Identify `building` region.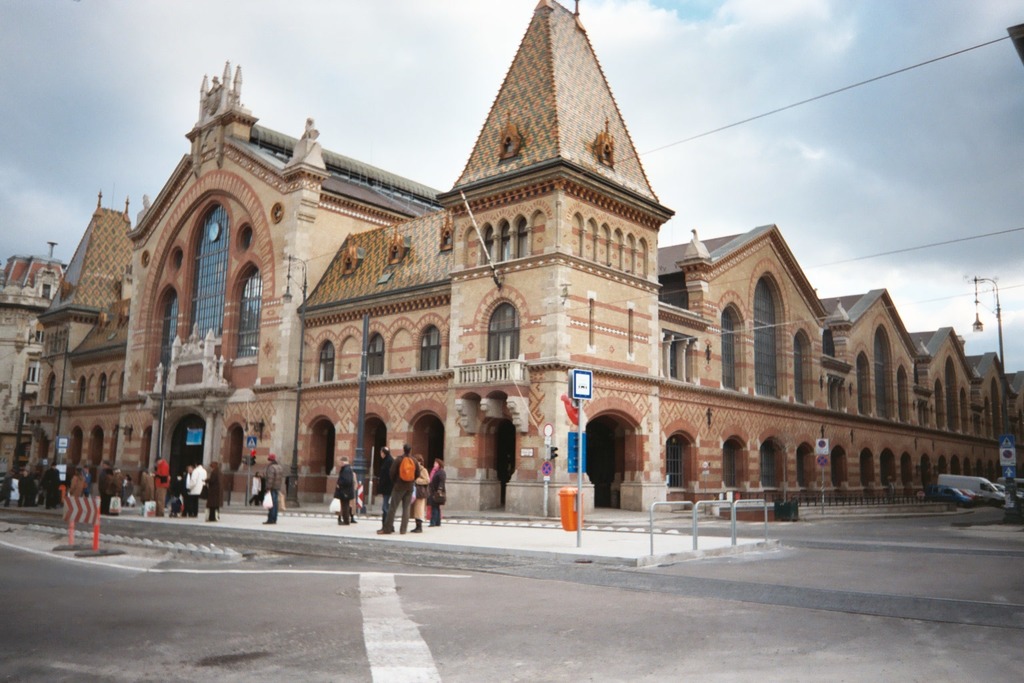
Region: region(0, 0, 1023, 530).
